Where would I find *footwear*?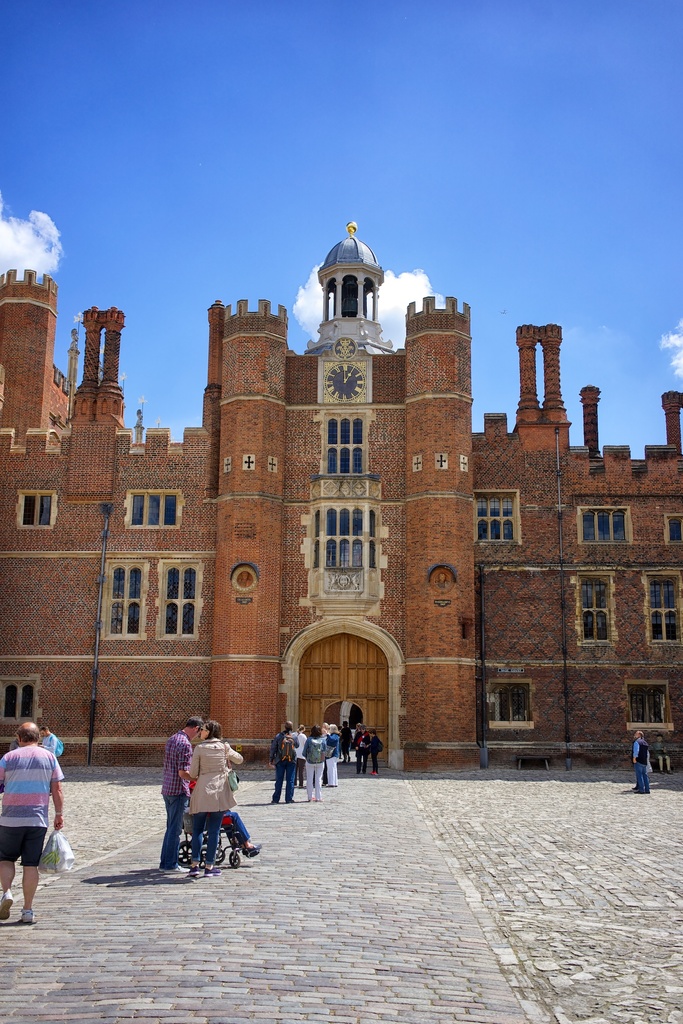
At l=0, t=890, r=12, b=923.
